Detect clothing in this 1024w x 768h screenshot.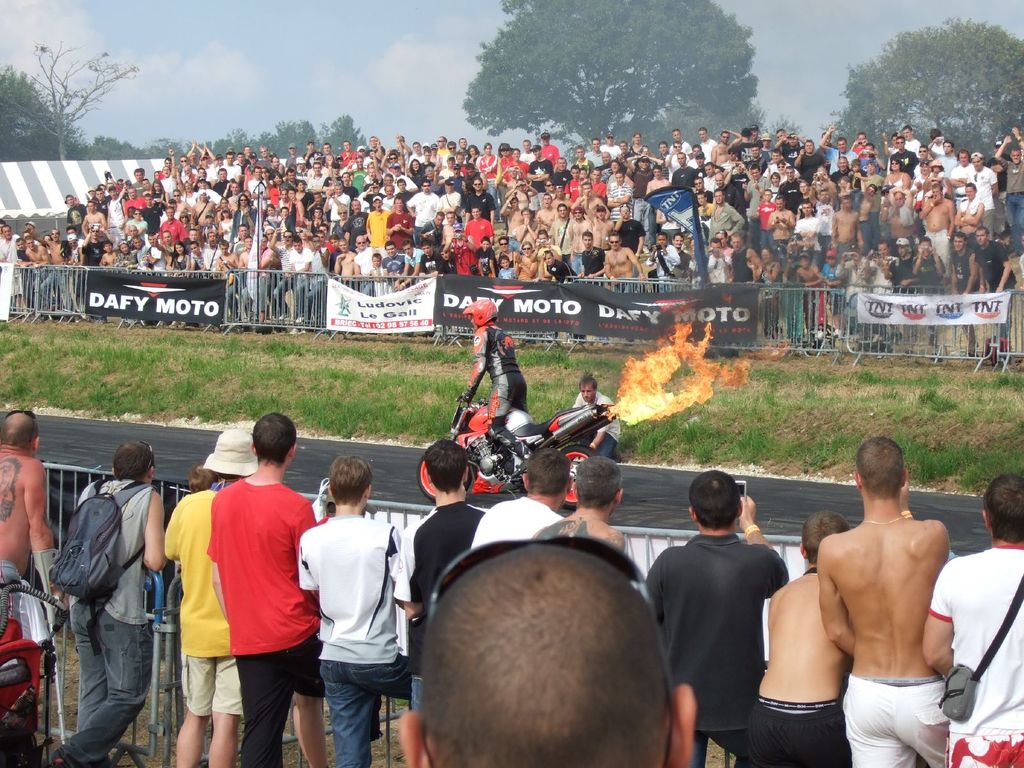
Detection: detection(660, 515, 800, 747).
